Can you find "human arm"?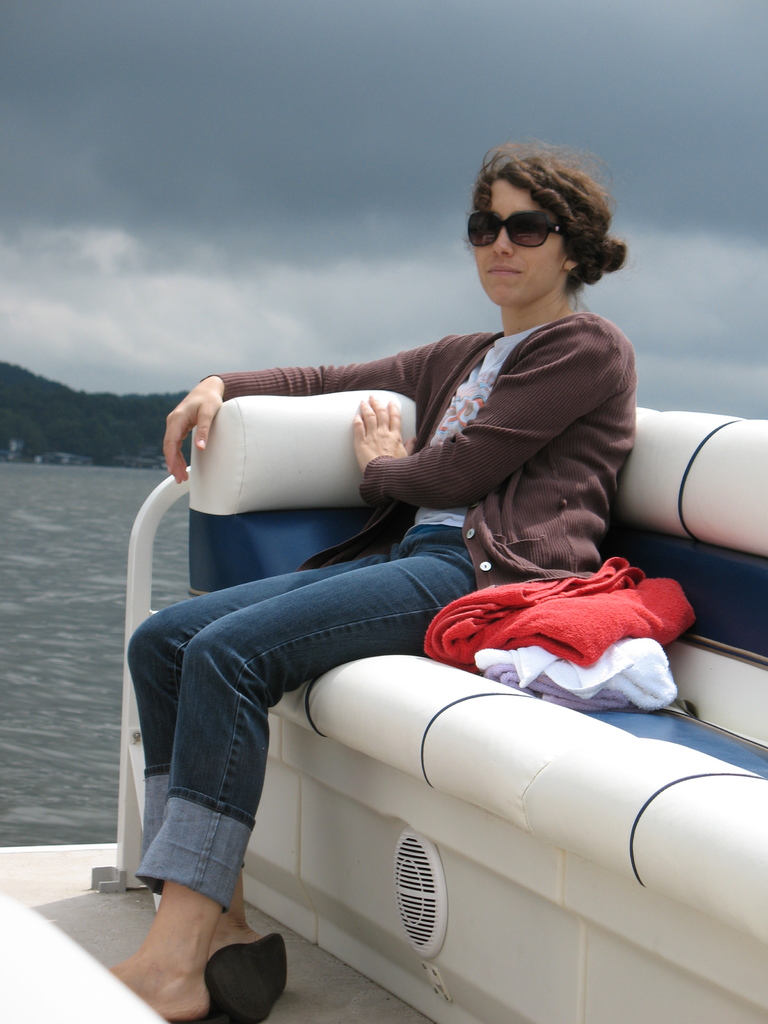
Yes, bounding box: [left=163, top=328, right=450, bottom=481].
